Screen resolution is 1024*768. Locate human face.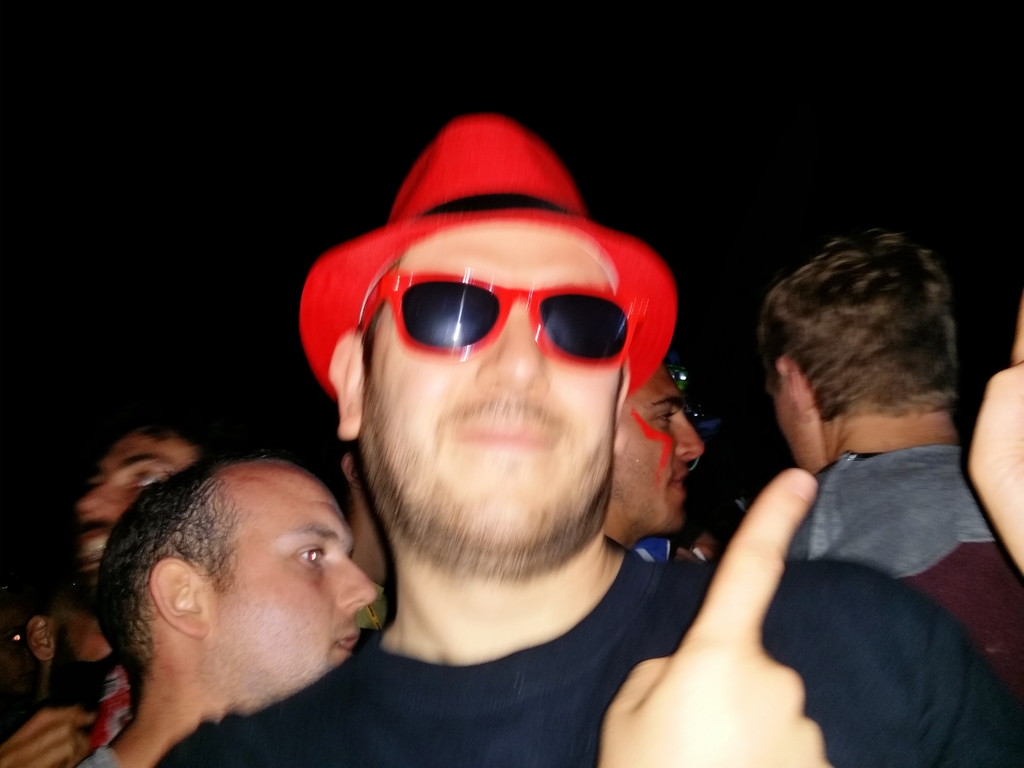
177:486:382:691.
